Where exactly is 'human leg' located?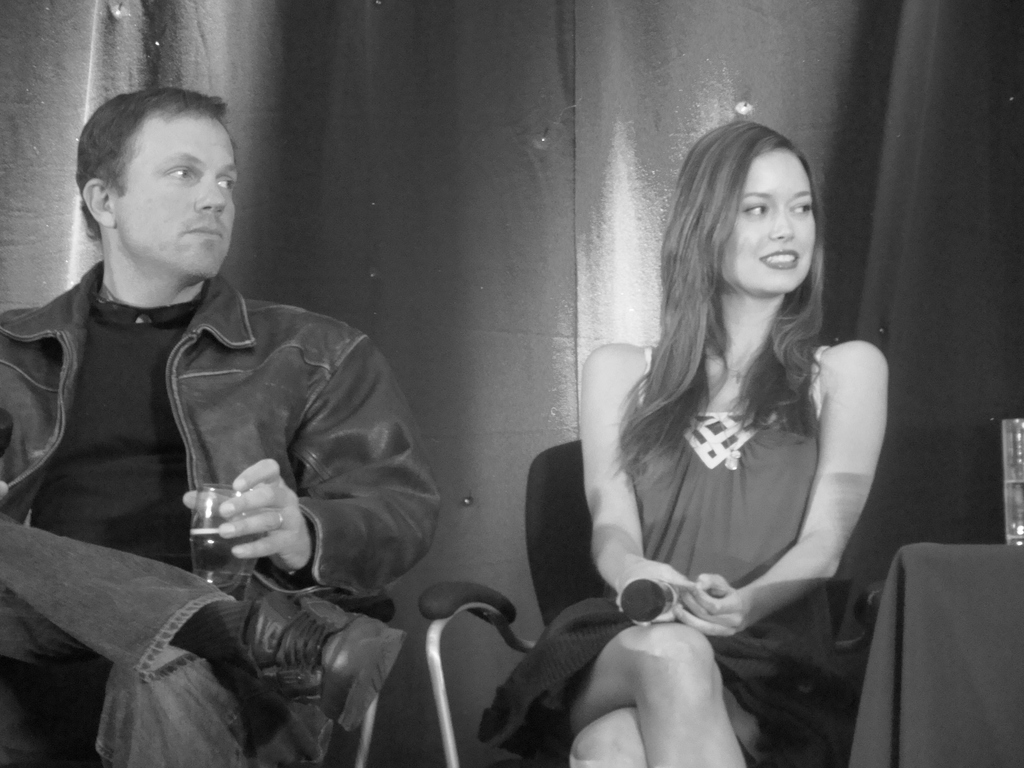
Its bounding box is l=572, t=624, r=747, b=767.
